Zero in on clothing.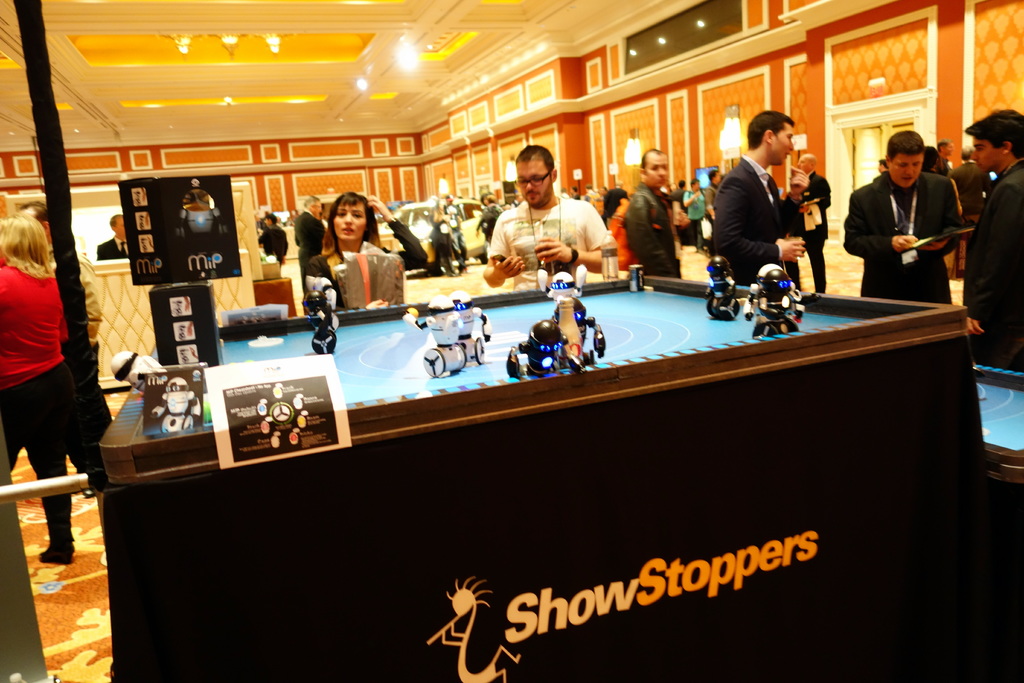
Zeroed in: Rect(294, 211, 324, 292).
